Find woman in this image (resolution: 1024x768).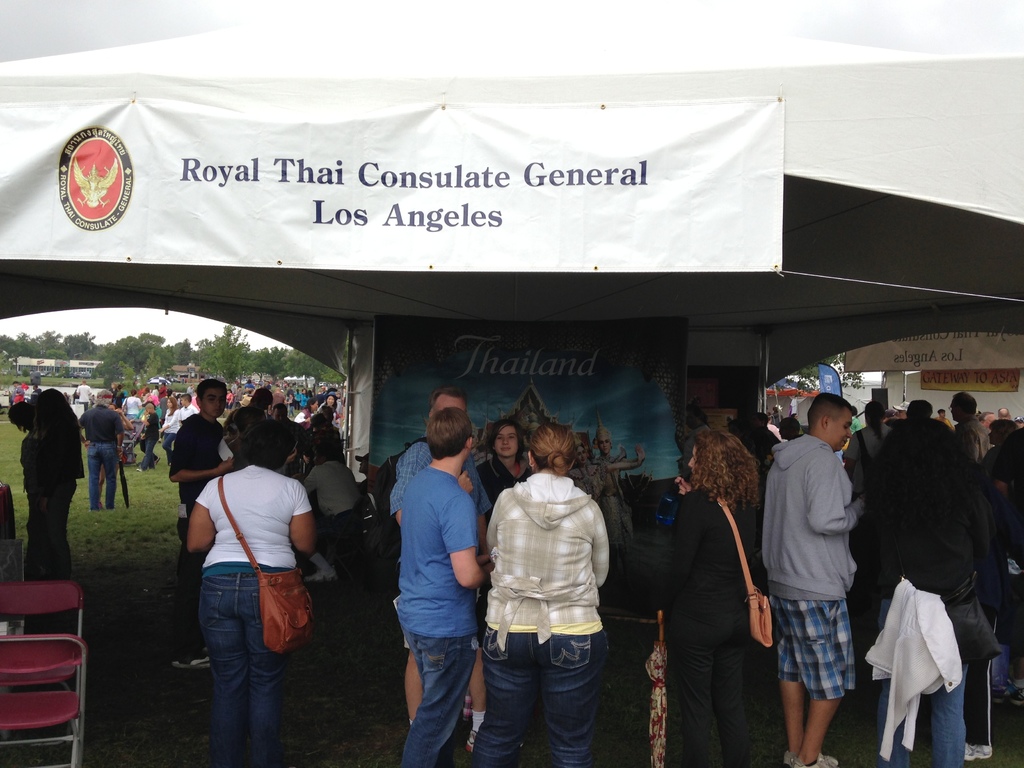
left=474, top=415, right=536, bottom=638.
